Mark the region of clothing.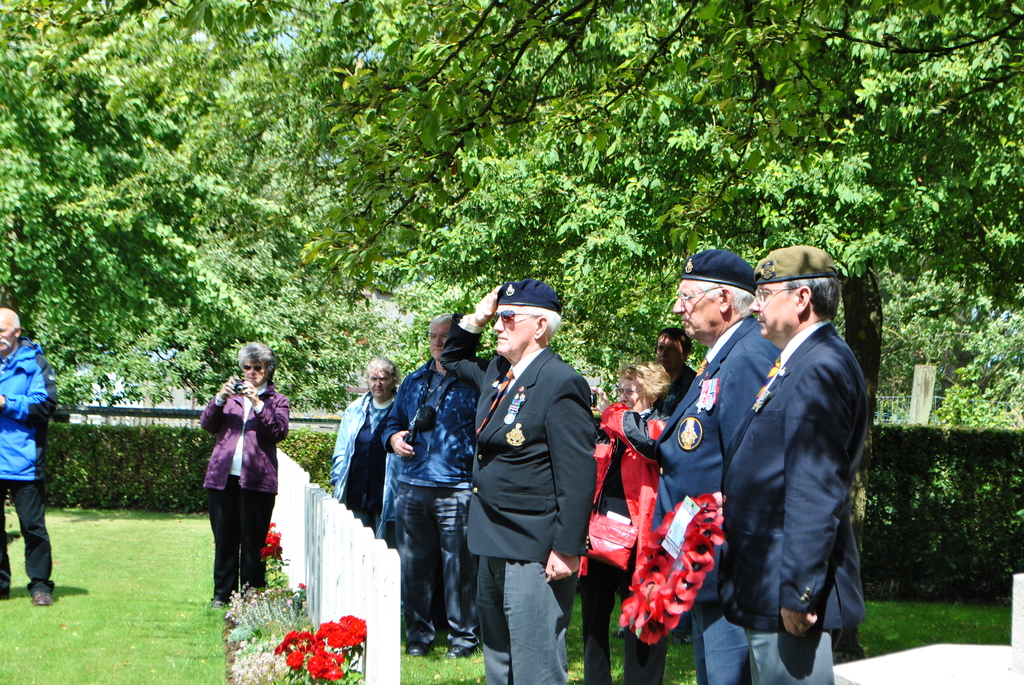
Region: region(451, 310, 595, 684).
